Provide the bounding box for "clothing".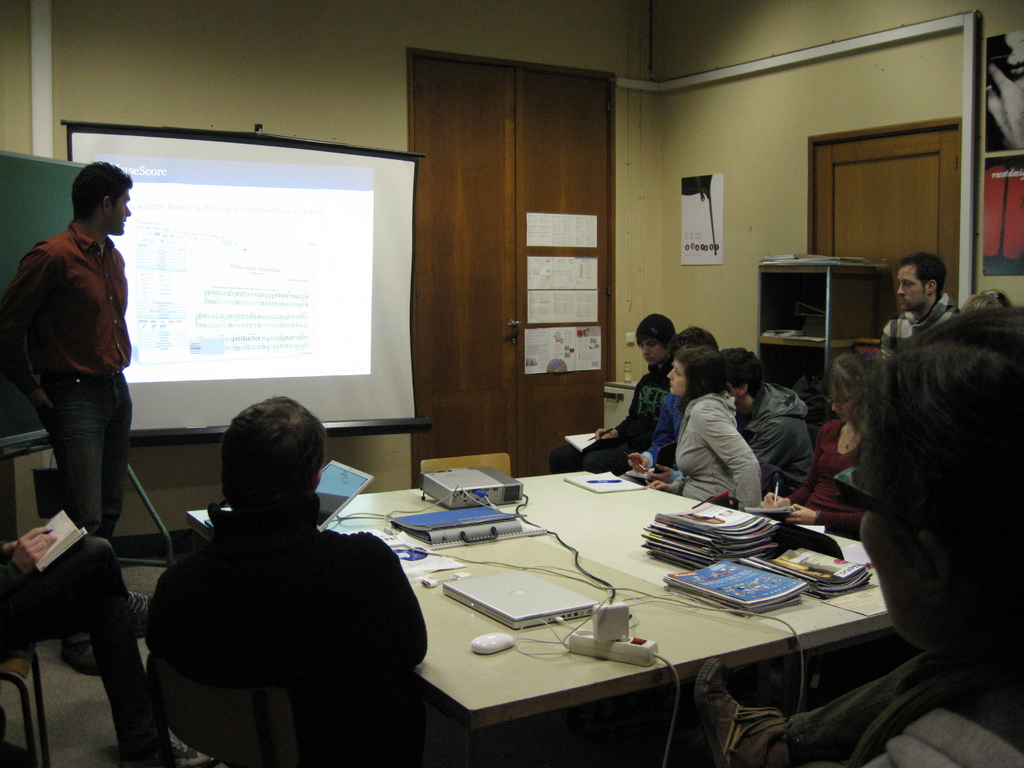
box=[879, 292, 964, 355].
